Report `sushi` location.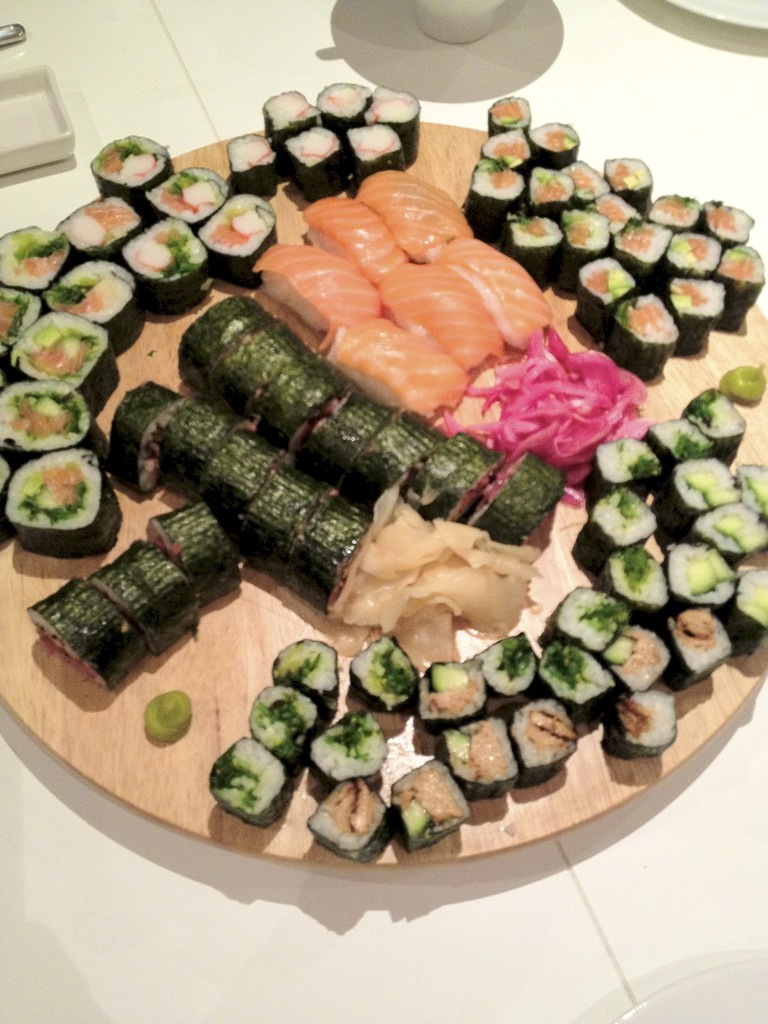
Report: box(417, 659, 490, 728).
